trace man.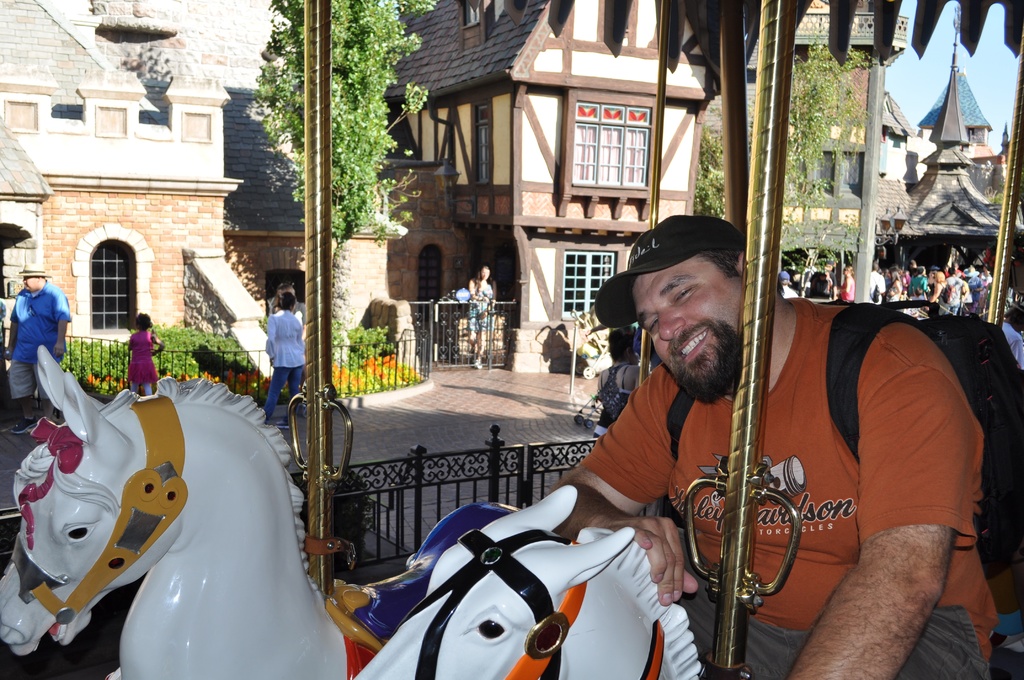
Traced to 778, 266, 794, 298.
